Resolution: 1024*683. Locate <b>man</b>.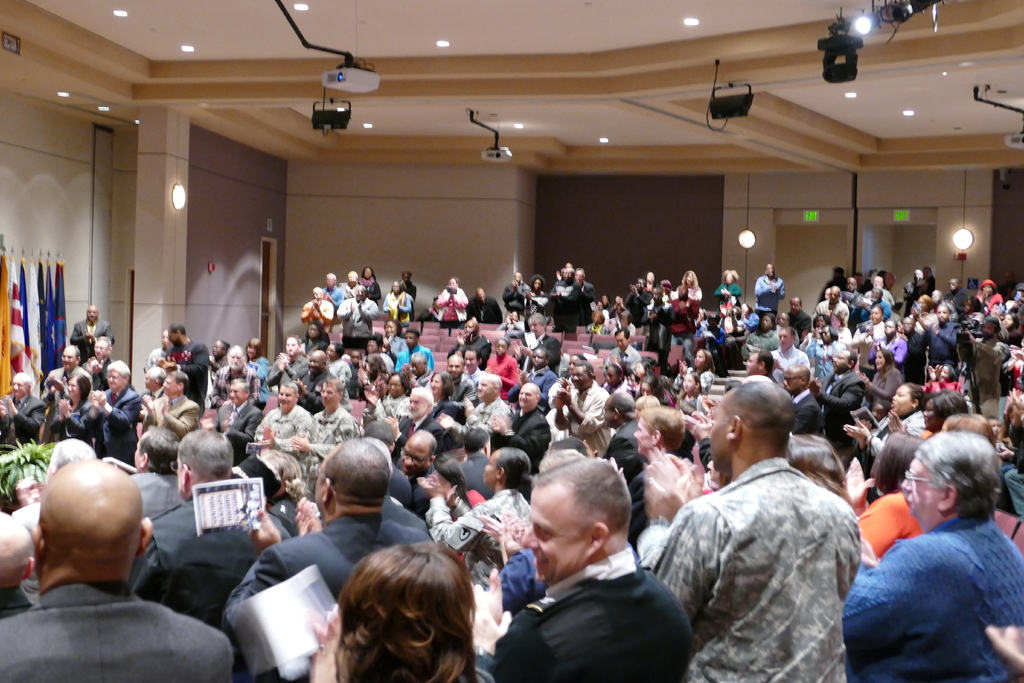
956/315/1010/426.
